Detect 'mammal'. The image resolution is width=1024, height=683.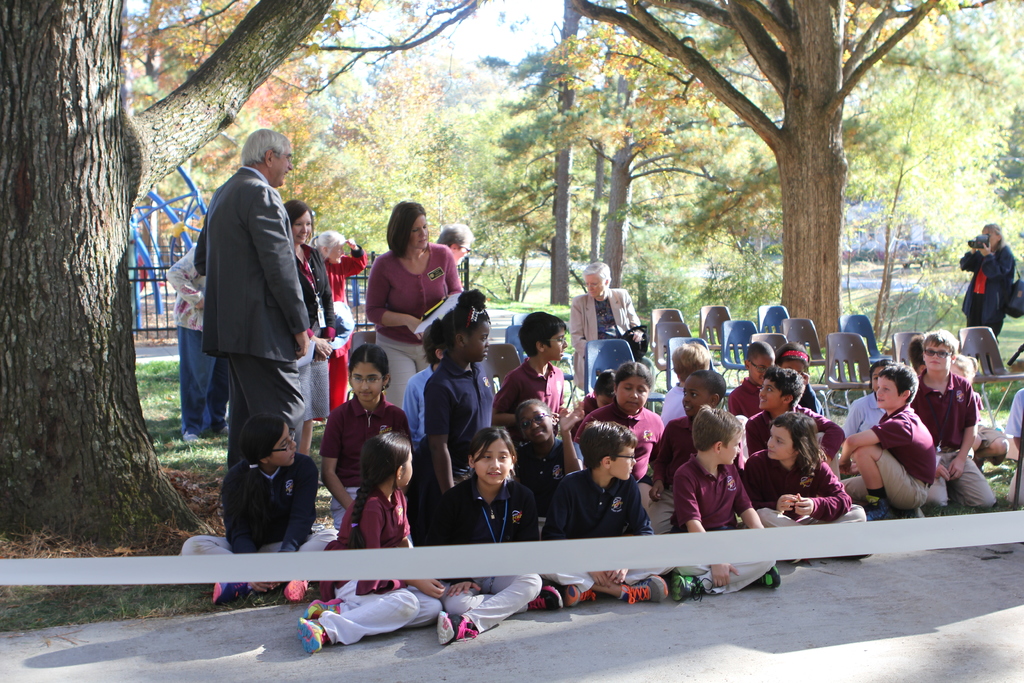
Rect(659, 345, 715, 427).
